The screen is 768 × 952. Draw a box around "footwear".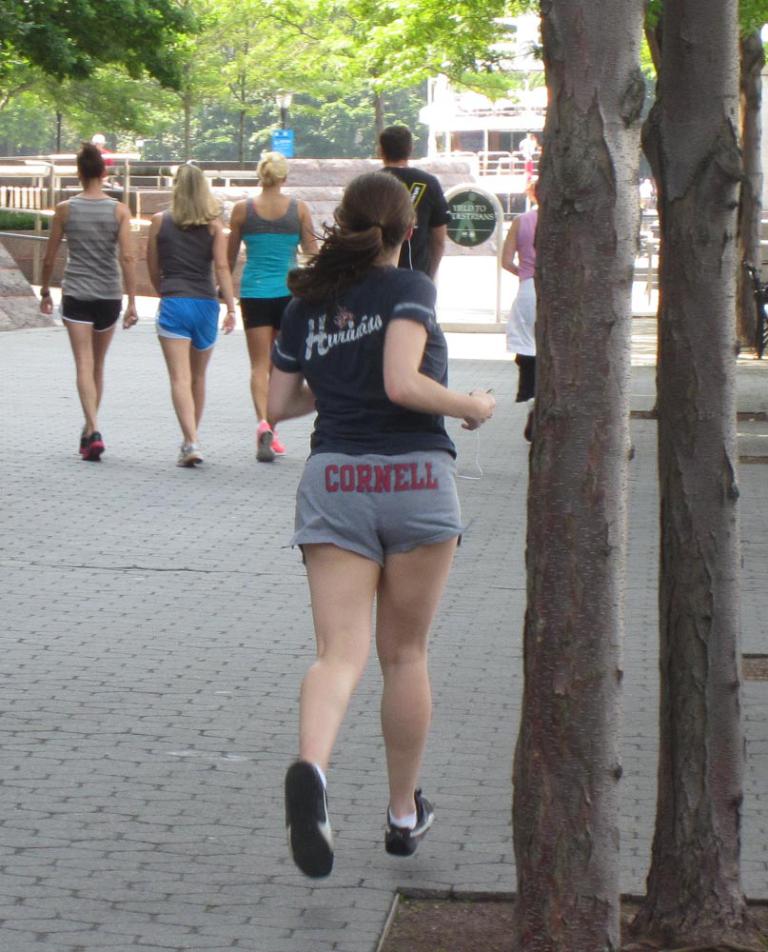
rect(268, 433, 285, 461).
